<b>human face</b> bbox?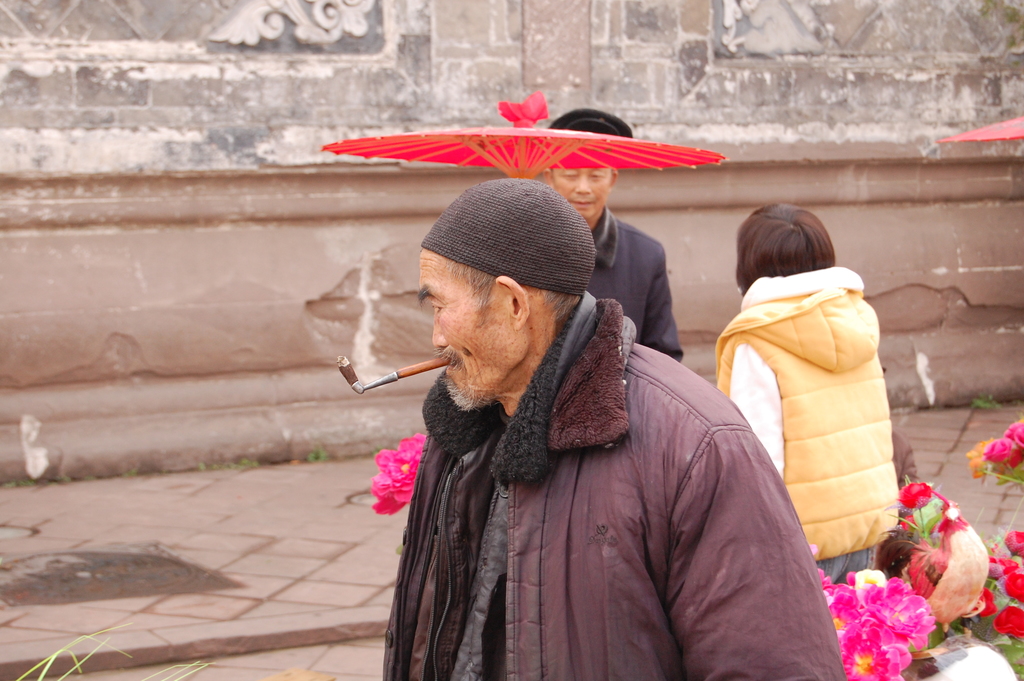
crop(419, 250, 514, 408)
